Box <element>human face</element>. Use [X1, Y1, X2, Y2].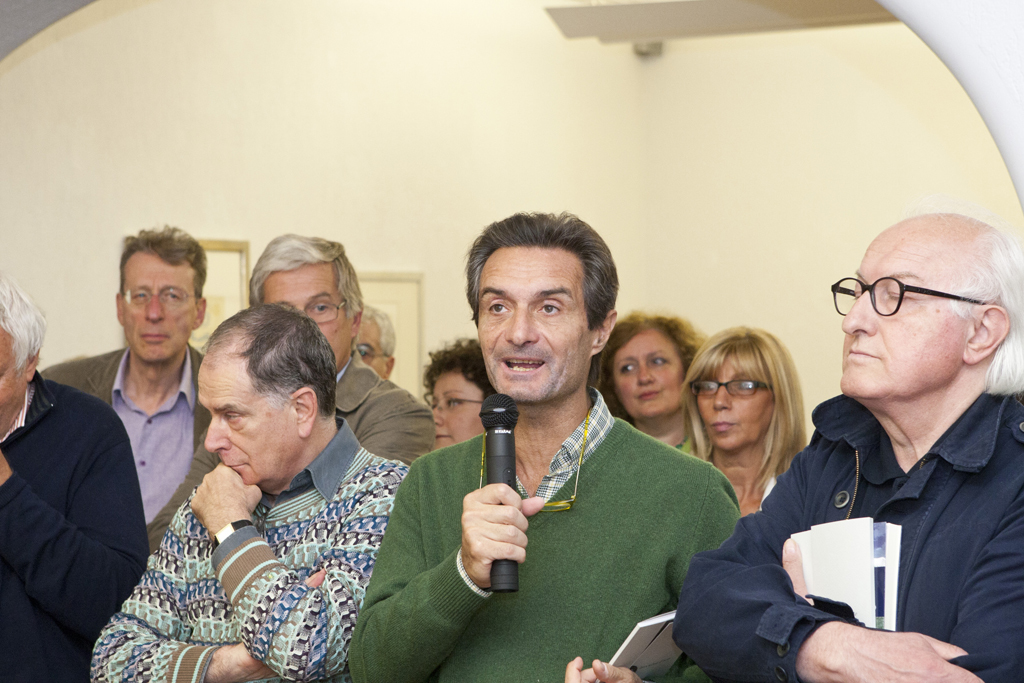
[613, 330, 686, 419].
